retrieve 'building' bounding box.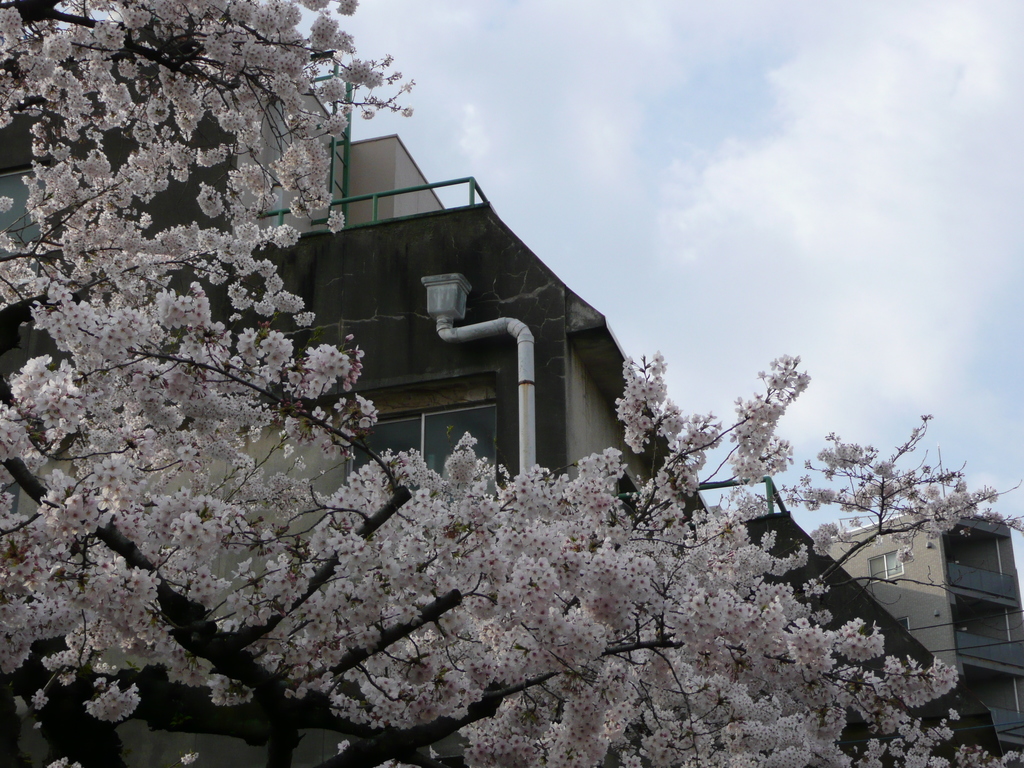
Bounding box: crop(0, 33, 1023, 767).
